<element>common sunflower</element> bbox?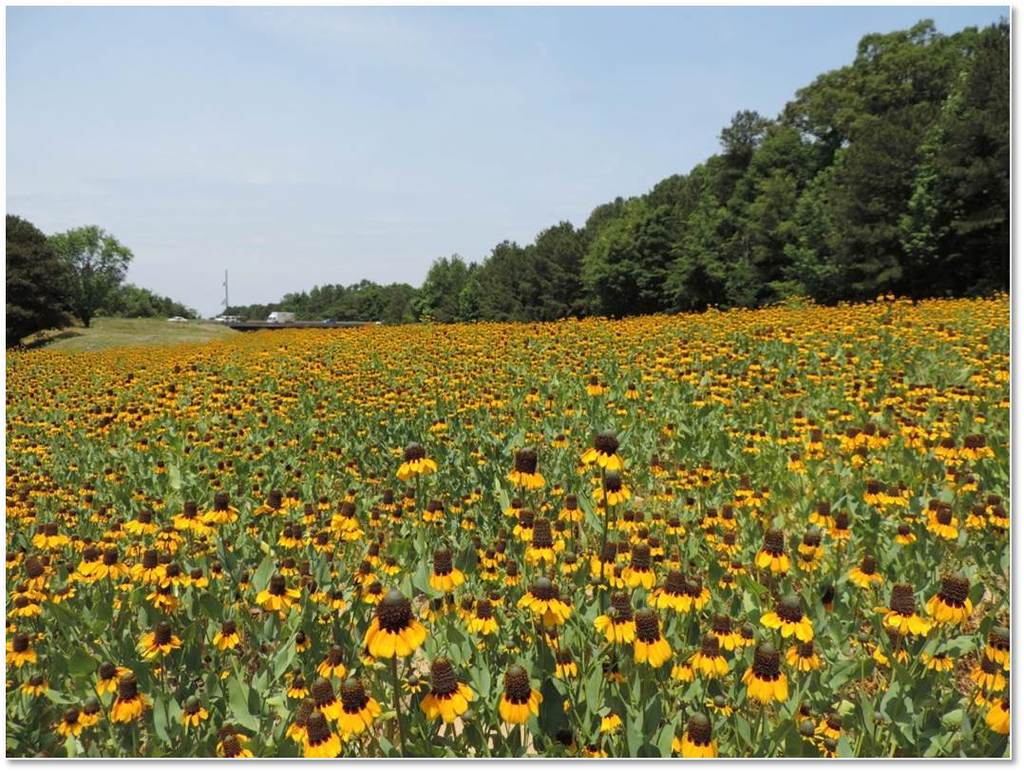
(800, 529, 822, 552)
